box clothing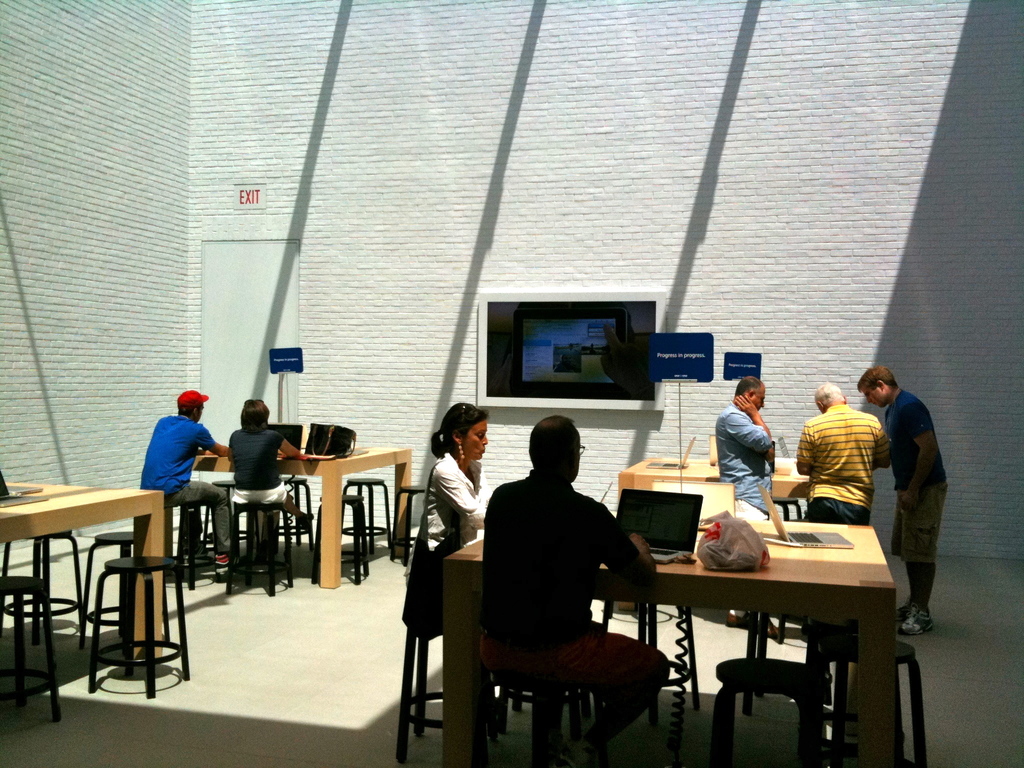
793:404:887:524
